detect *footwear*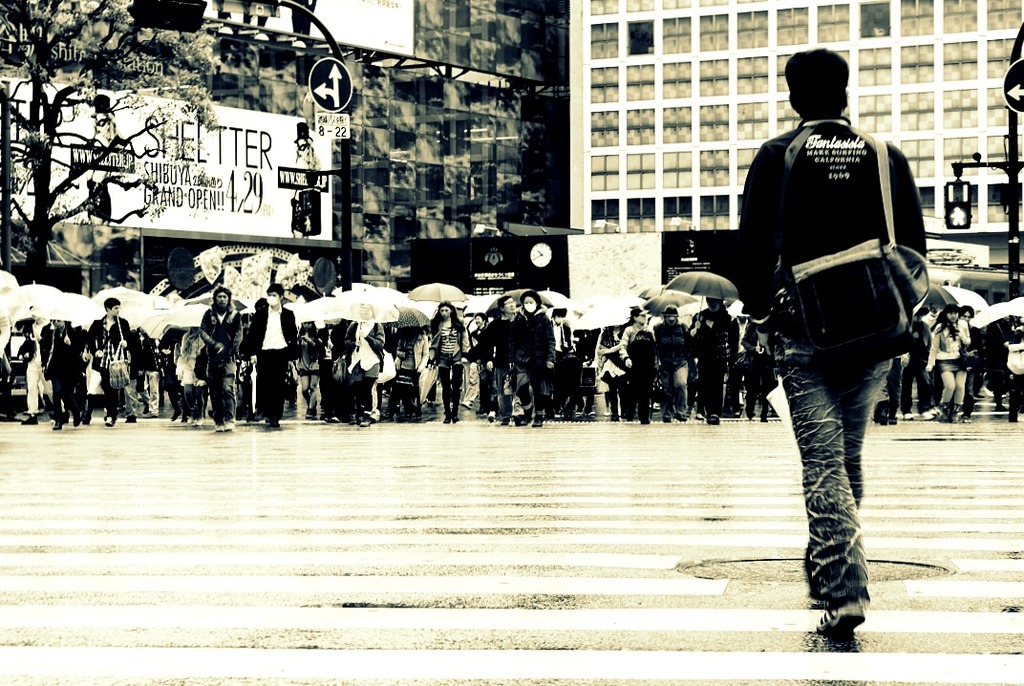
708/414/719/425
